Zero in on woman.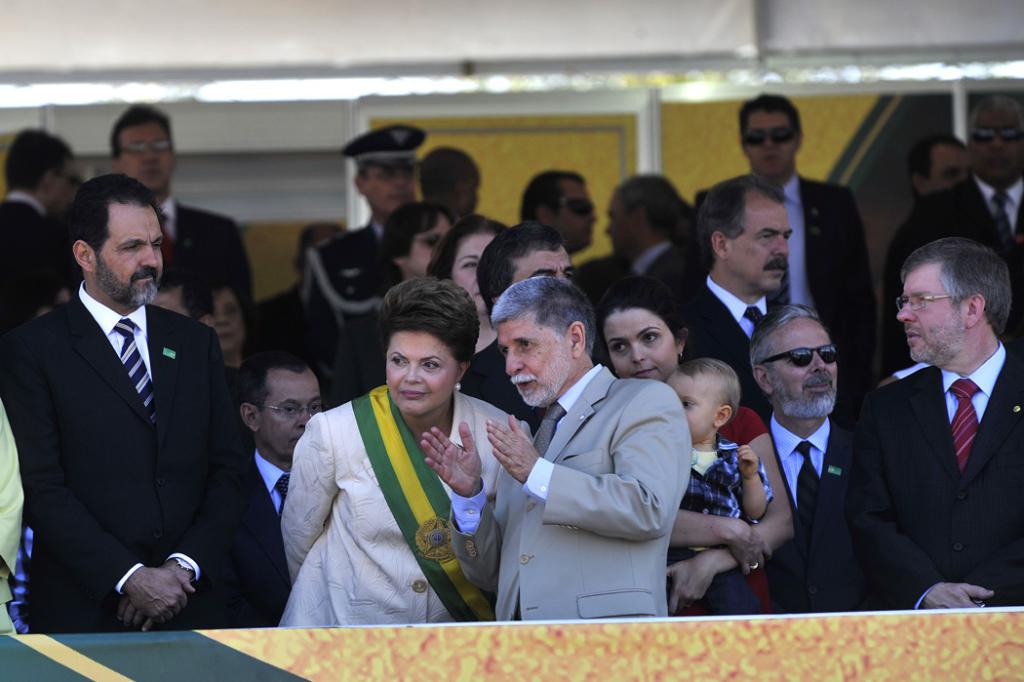
Zeroed in: (186, 267, 256, 378).
